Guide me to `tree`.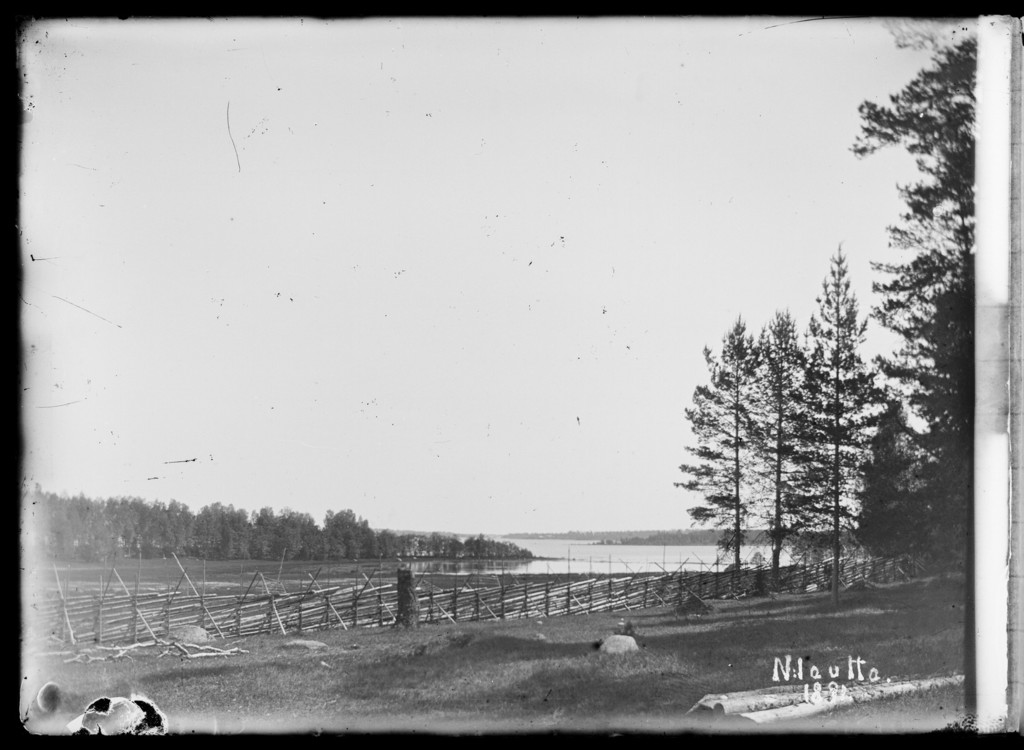
Guidance: region(855, 389, 930, 575).
